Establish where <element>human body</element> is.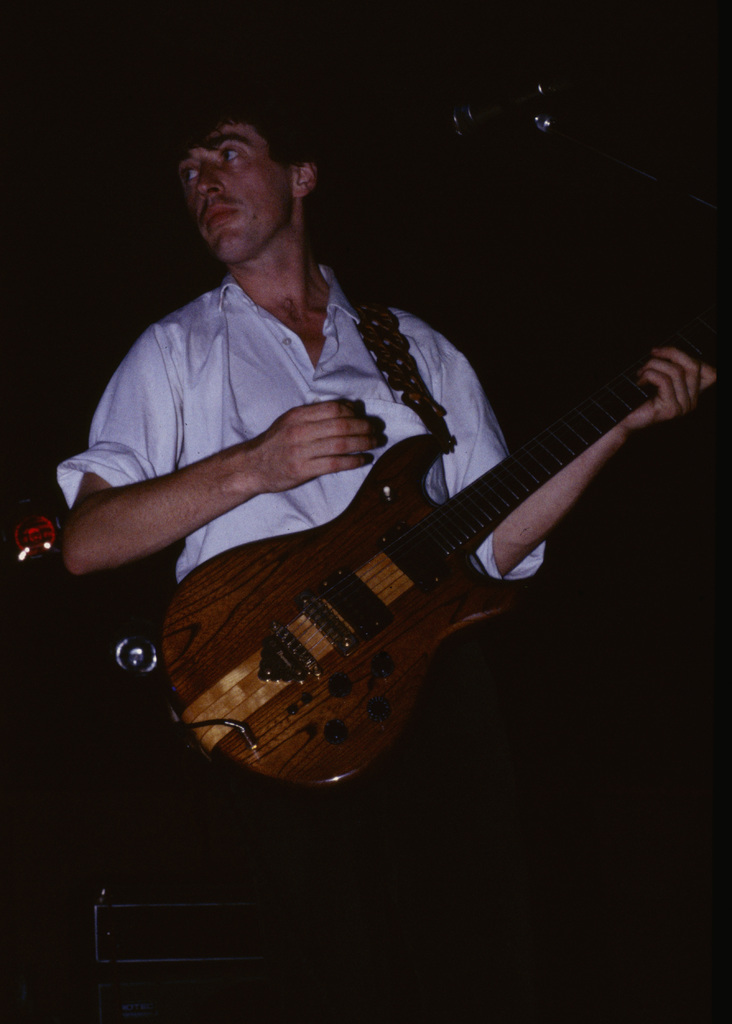
Established at bbox(48, 89, 717, 1023).
